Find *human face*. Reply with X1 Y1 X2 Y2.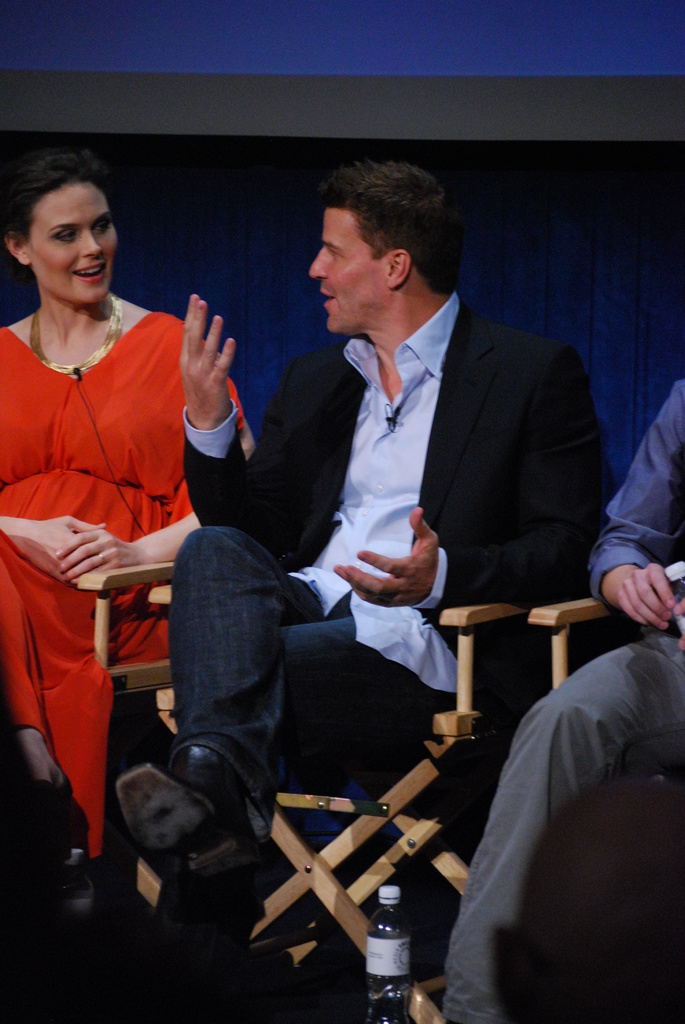
26 175 122 314.
